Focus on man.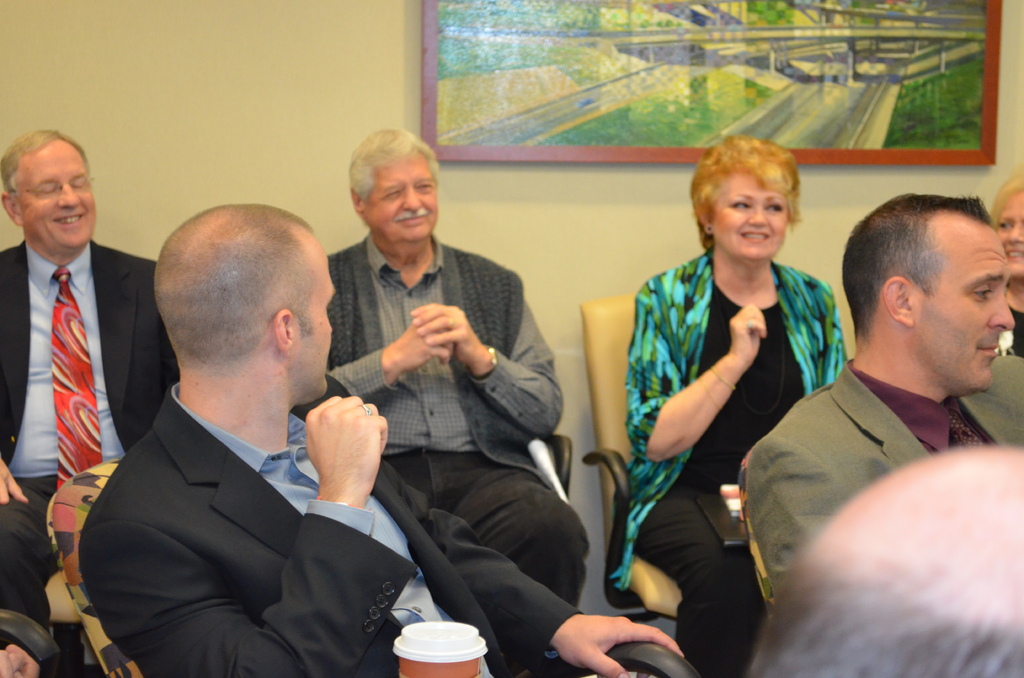
Focused at (left=0, top=129, right=180, bottom=633).
